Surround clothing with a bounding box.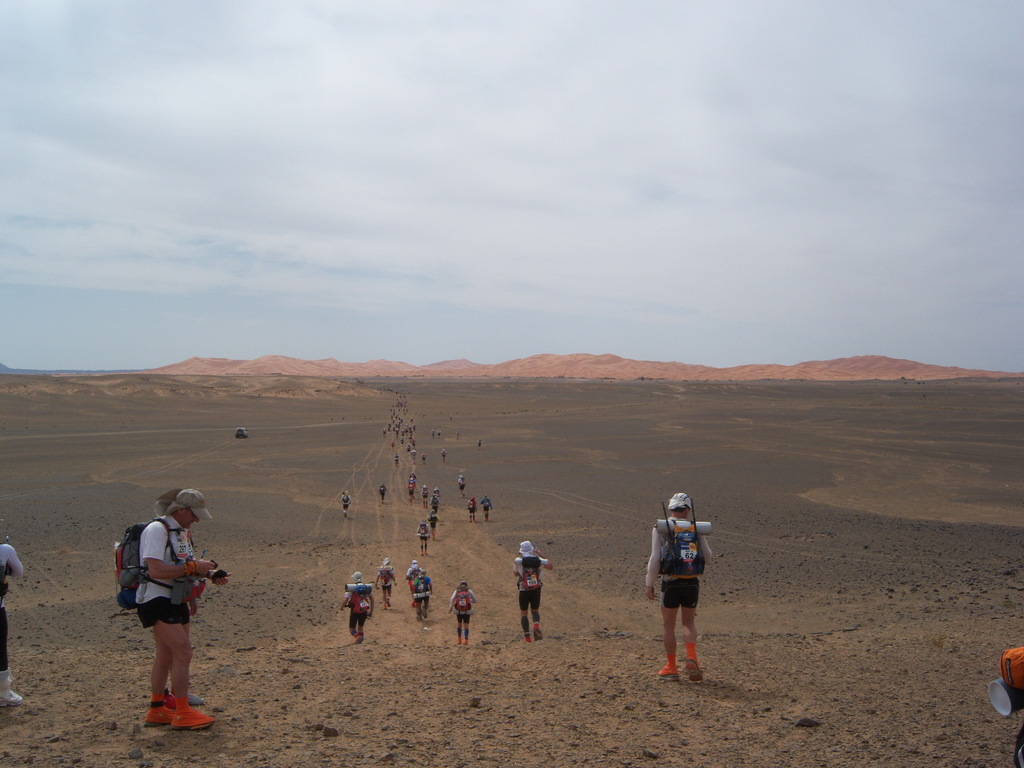
(left=467, top=502, right=476, bottom=511).
